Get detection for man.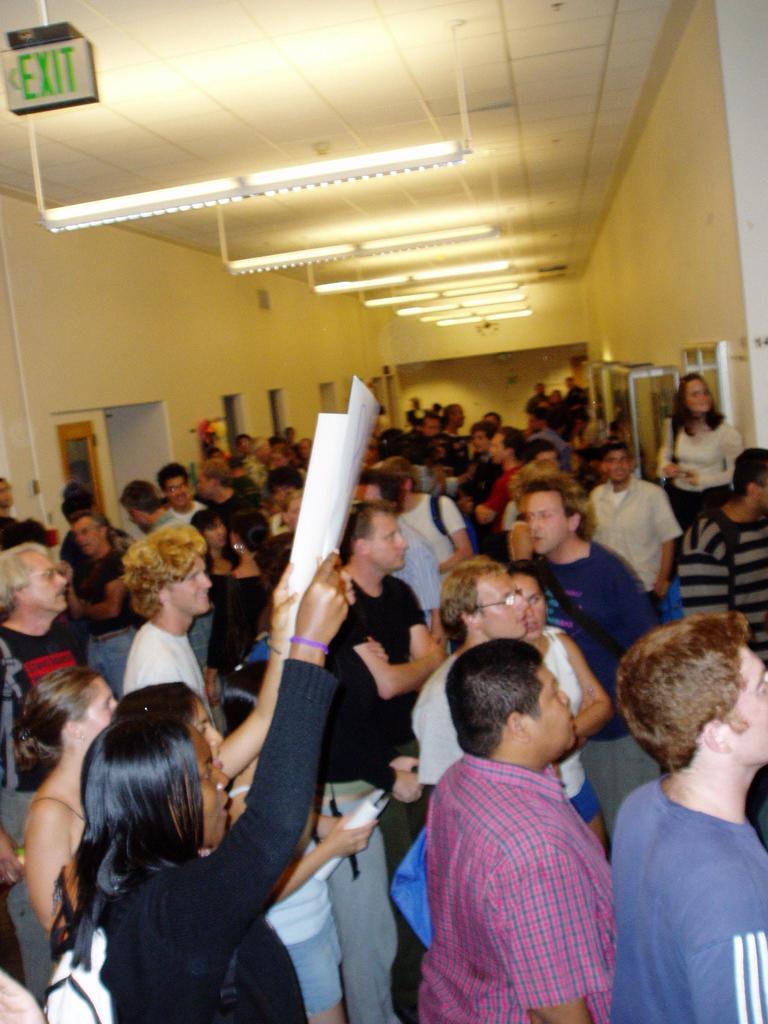
Detection: crop(436, 402, 465, 440).
